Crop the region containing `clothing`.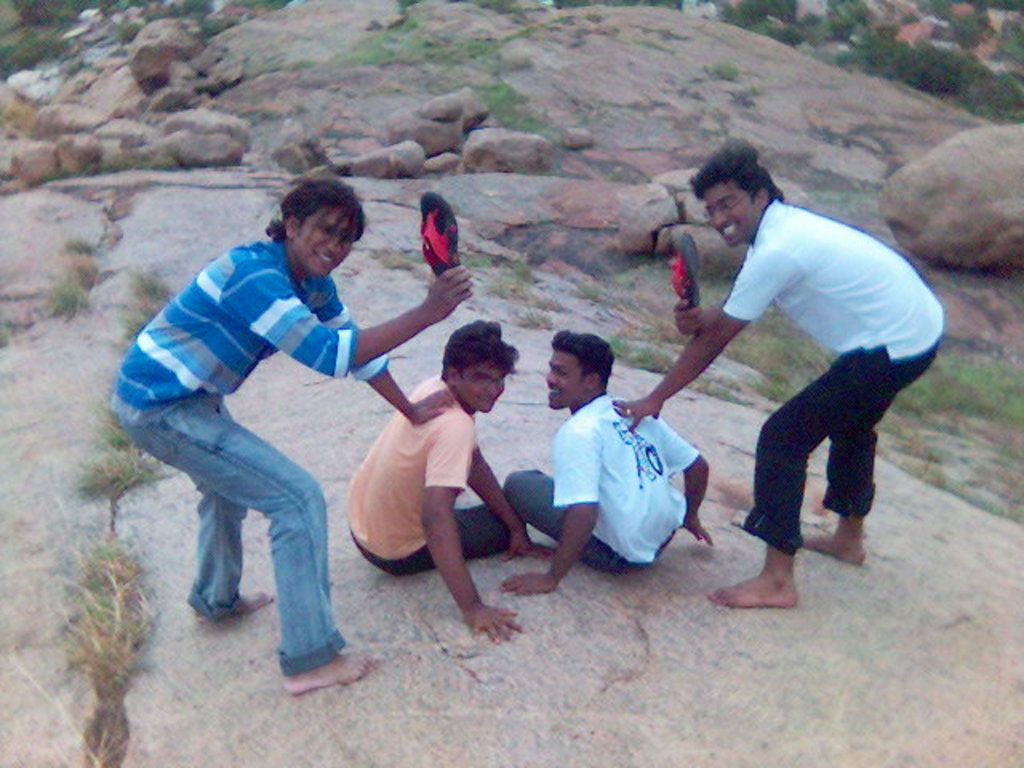
Crop region: <box>718,192,939,558</box>.
